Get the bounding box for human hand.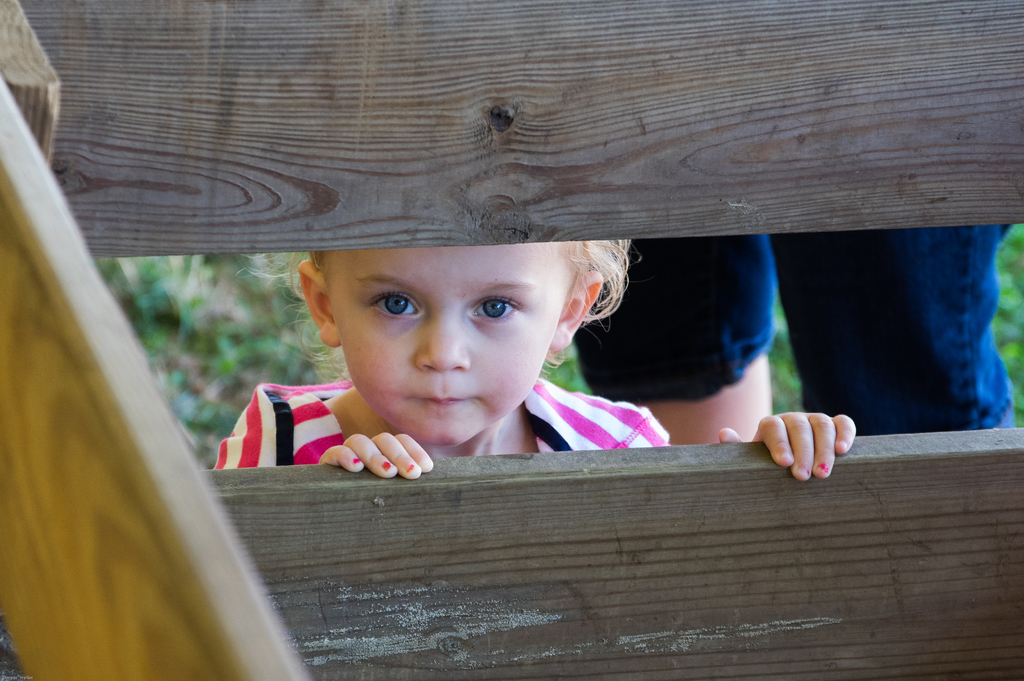
(left=742, top=417, right=858, bottom=483).
